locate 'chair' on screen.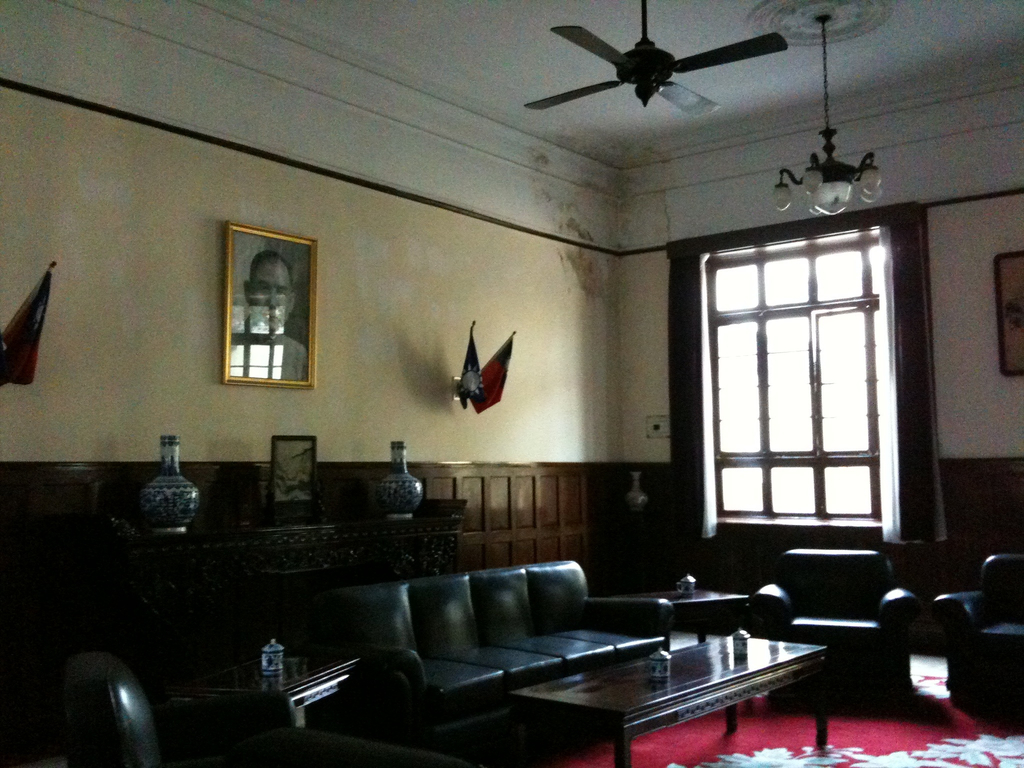
On screen at detection(750, 548, 922, 696).
